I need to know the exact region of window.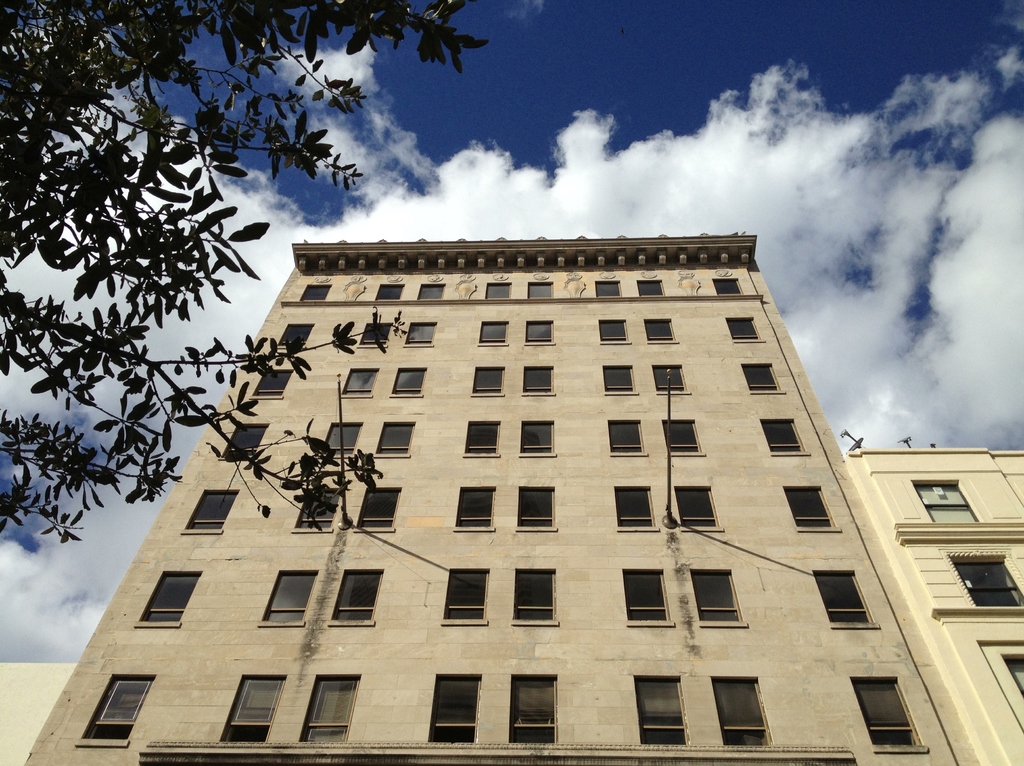
Region: (908,477,980,523).
